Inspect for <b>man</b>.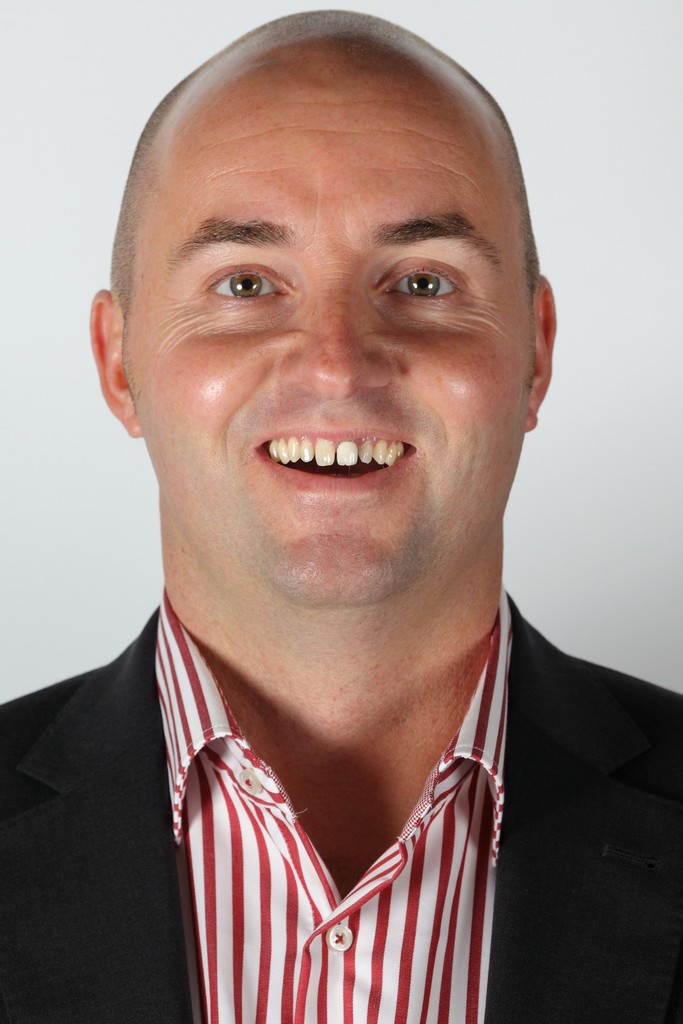
Inspection: select_region(0, 21, 671, 1009).
